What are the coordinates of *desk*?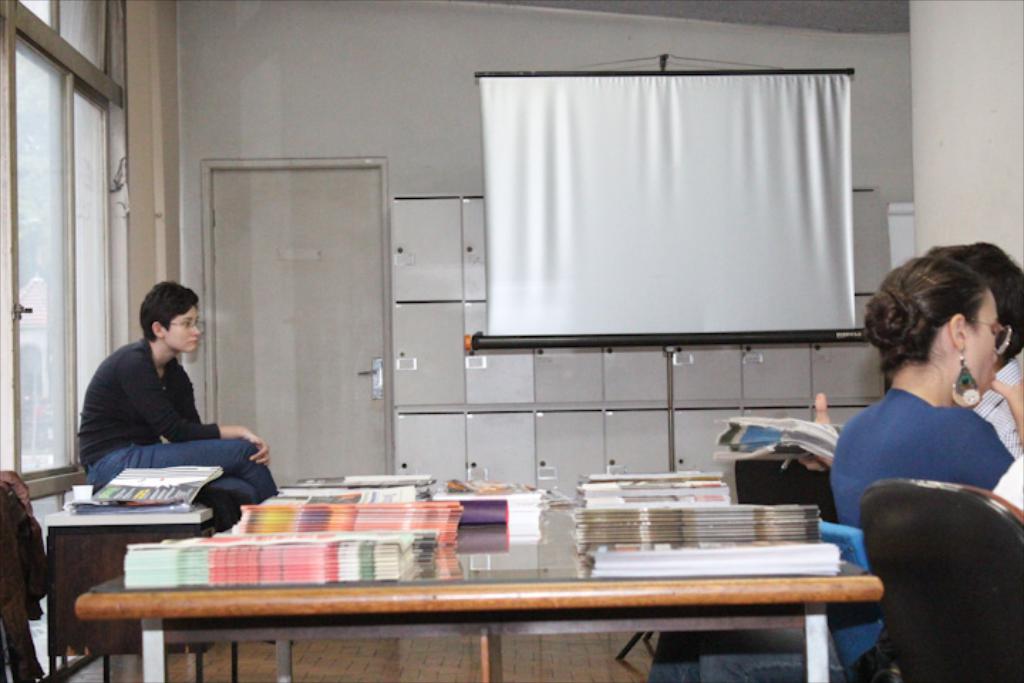
crop(78, 501, 882, 677).
